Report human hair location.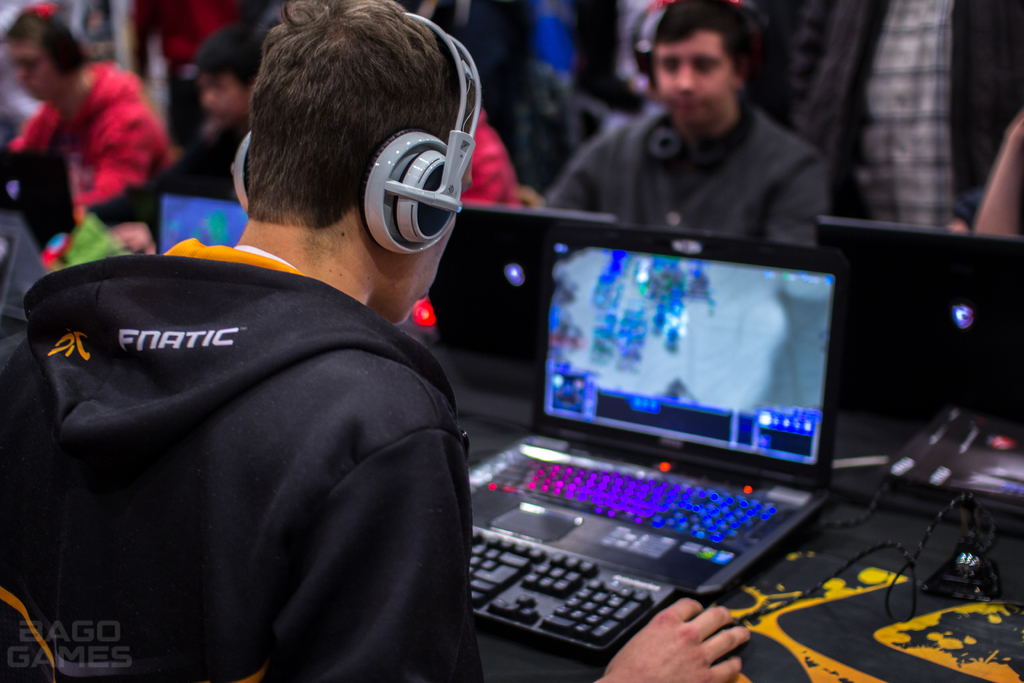
Report: locate(3, 8, 88, 70).
